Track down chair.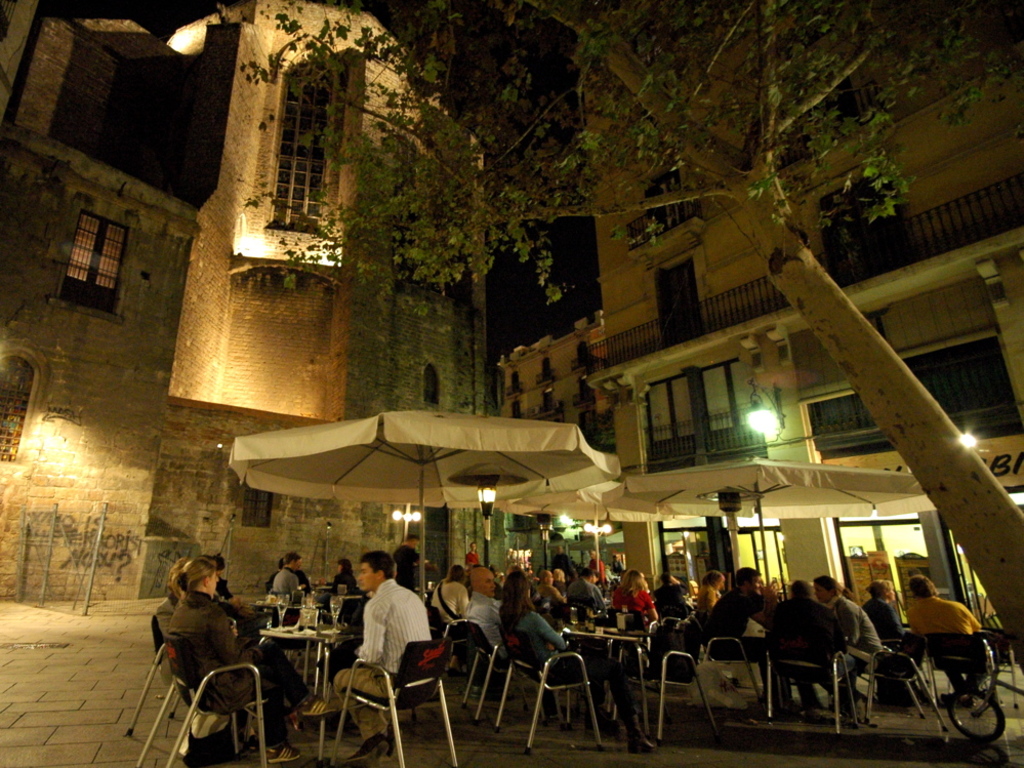
Tracked to x1=127, y1=610, x2=204, y2=737.
